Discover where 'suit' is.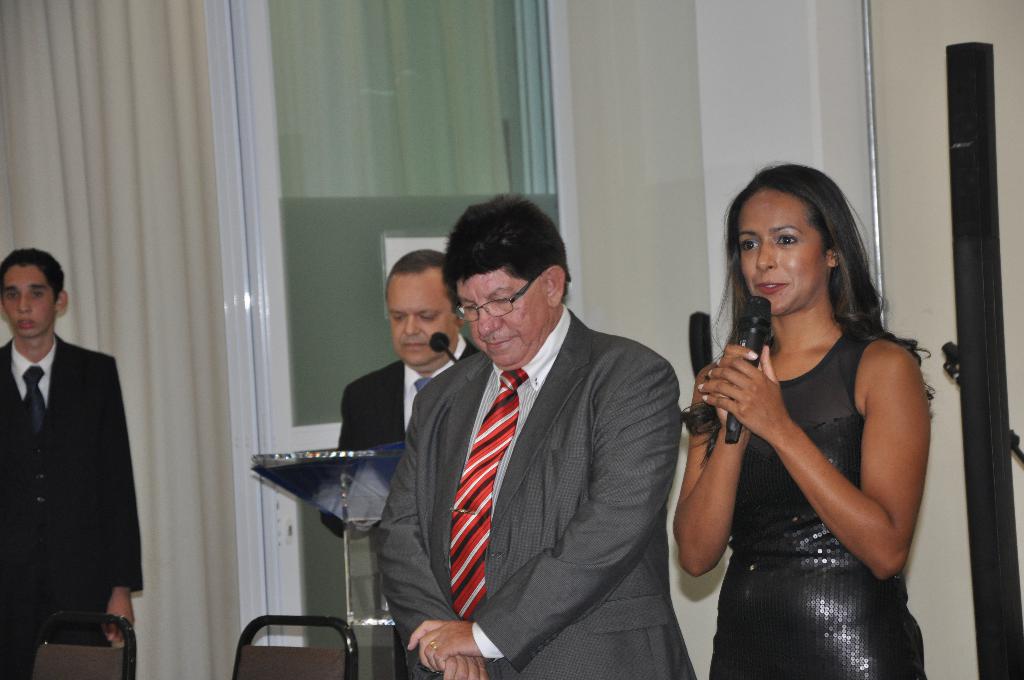
Discovered at (321, 336, 481, 679).
